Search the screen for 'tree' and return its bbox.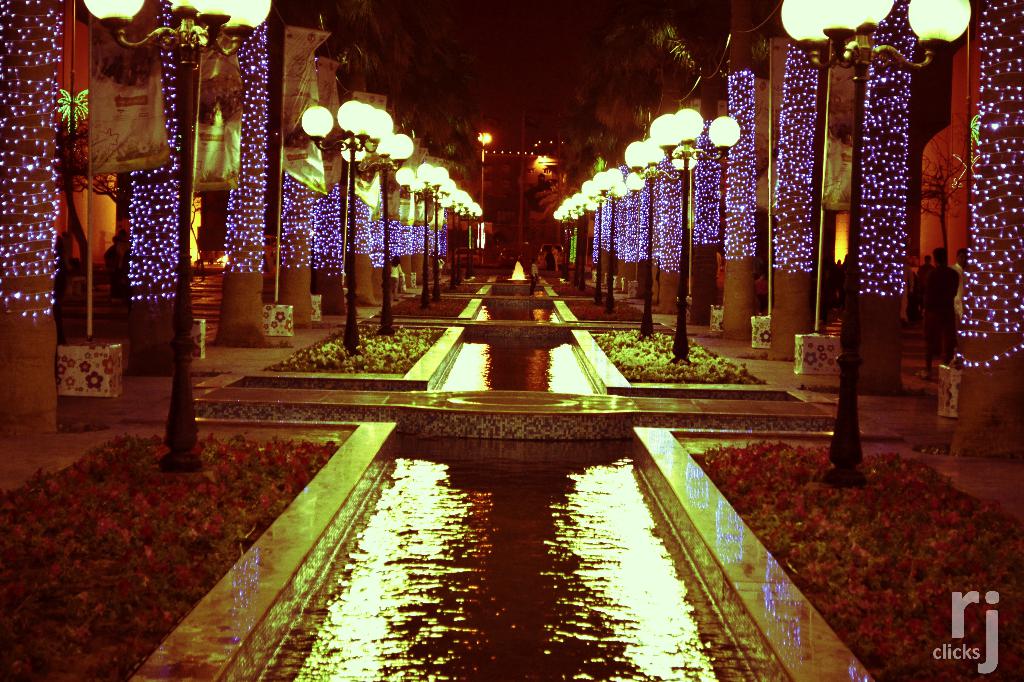
Found: pyautogui.locateOnScreen(583, 45, 676, 143).
